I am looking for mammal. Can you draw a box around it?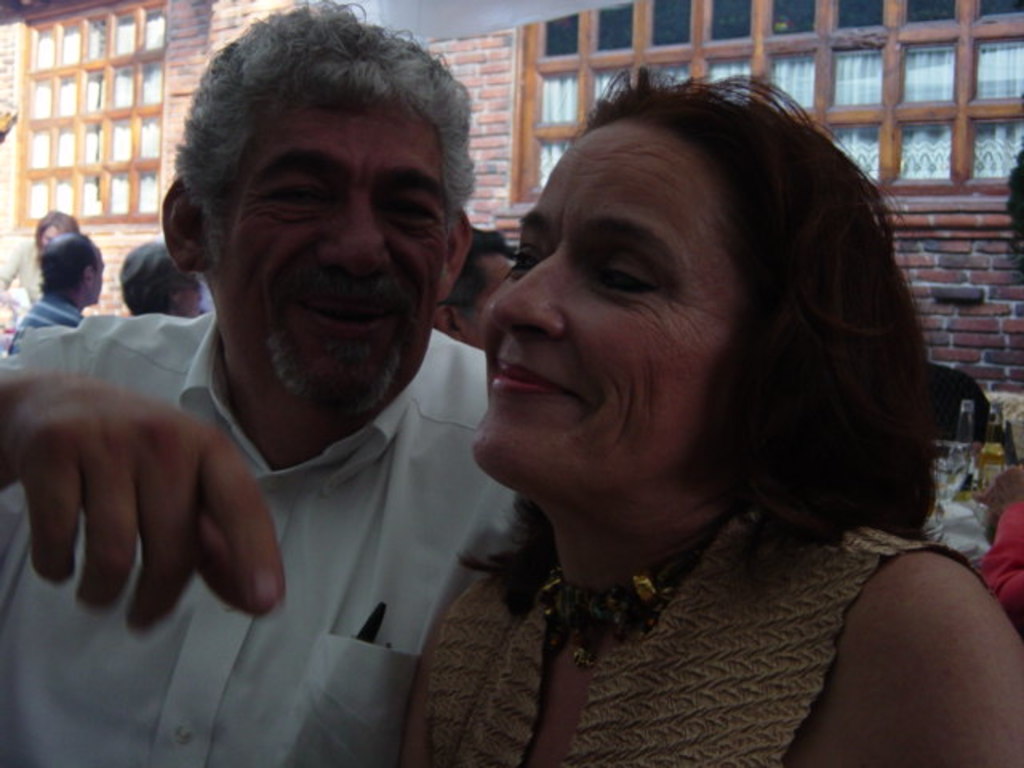
Sure, the bounding box is (left=3, top=229, right=109, bottom=366).
